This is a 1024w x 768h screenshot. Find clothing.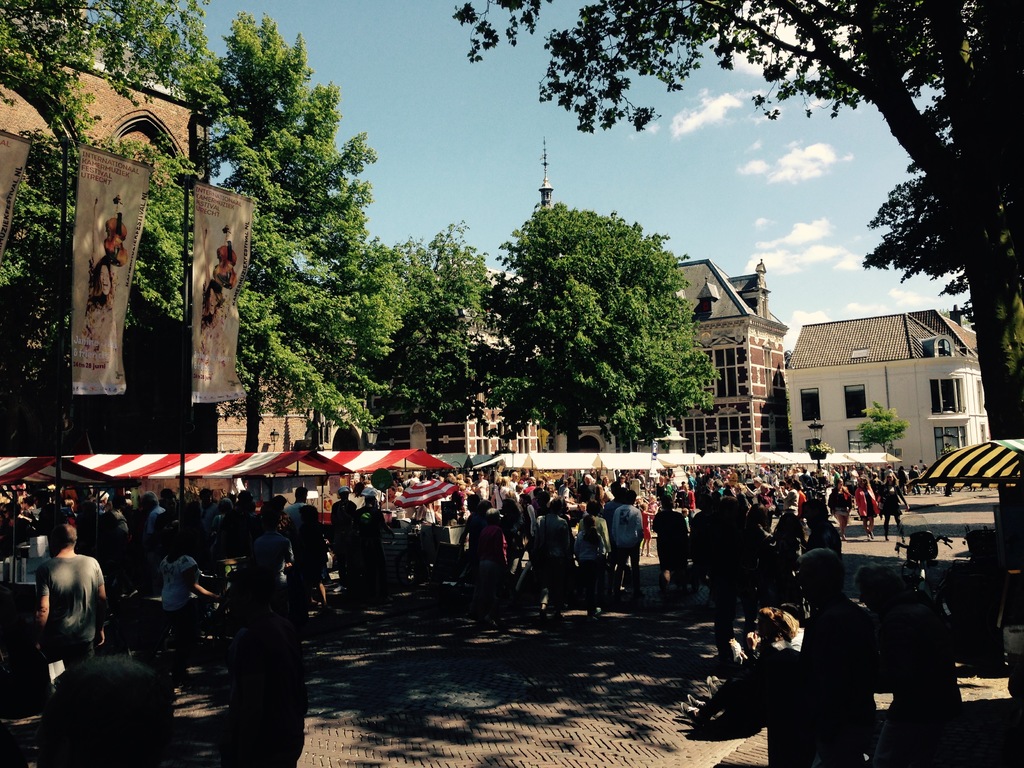
Bounding box: (x1=479, y1=522, x2=506, y2=569).
